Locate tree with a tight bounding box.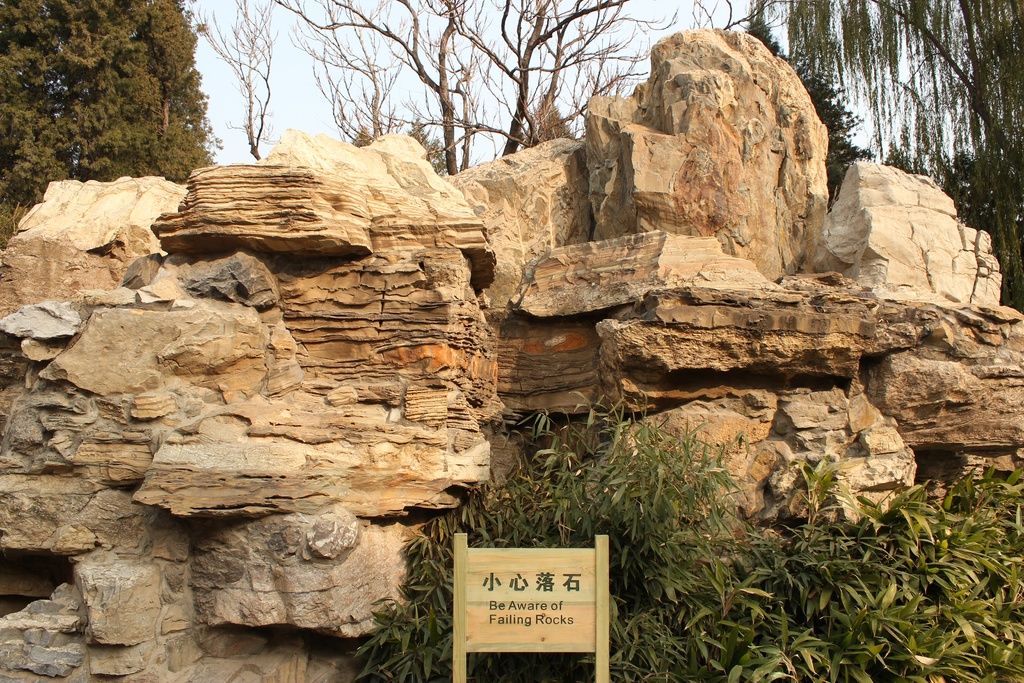
bbox=[192, 0, 675, 172].
